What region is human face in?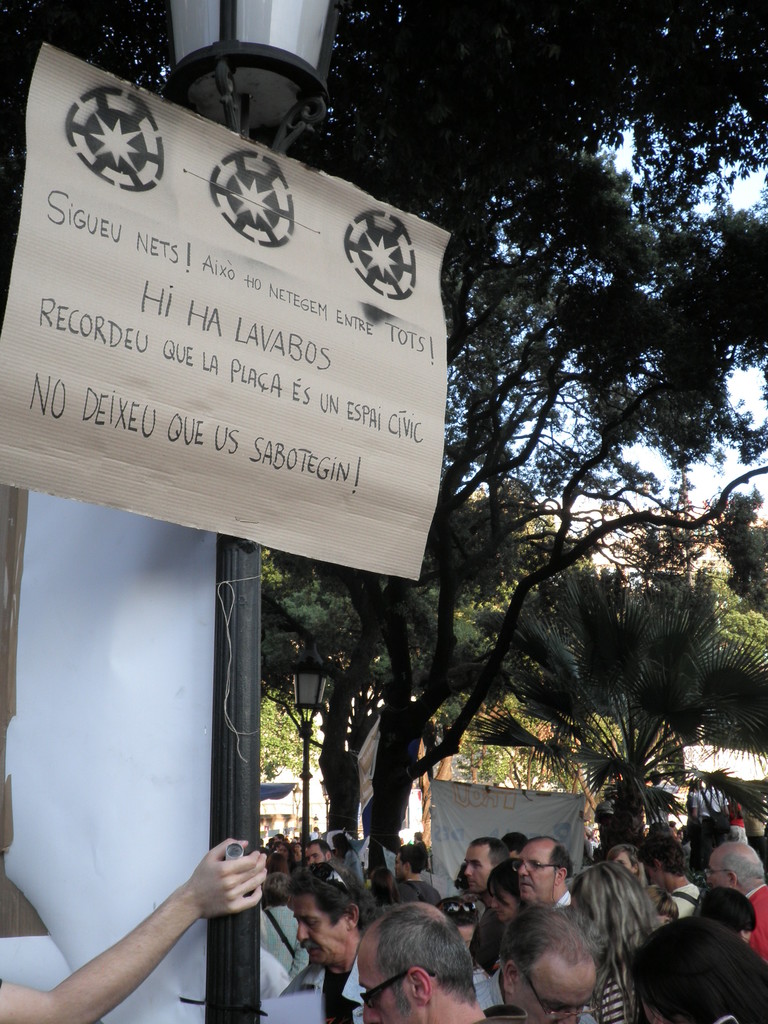
524, 952, 583, 1023.
